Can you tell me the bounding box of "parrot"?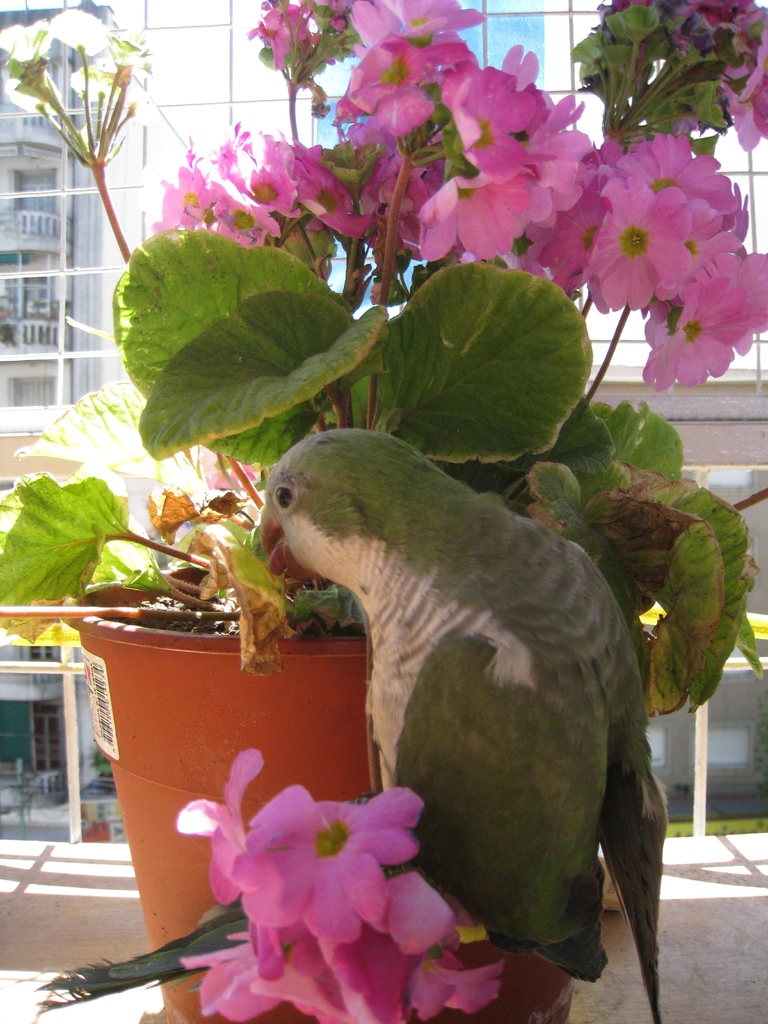
(left=20, top=423, right=680, bottom=1023).
